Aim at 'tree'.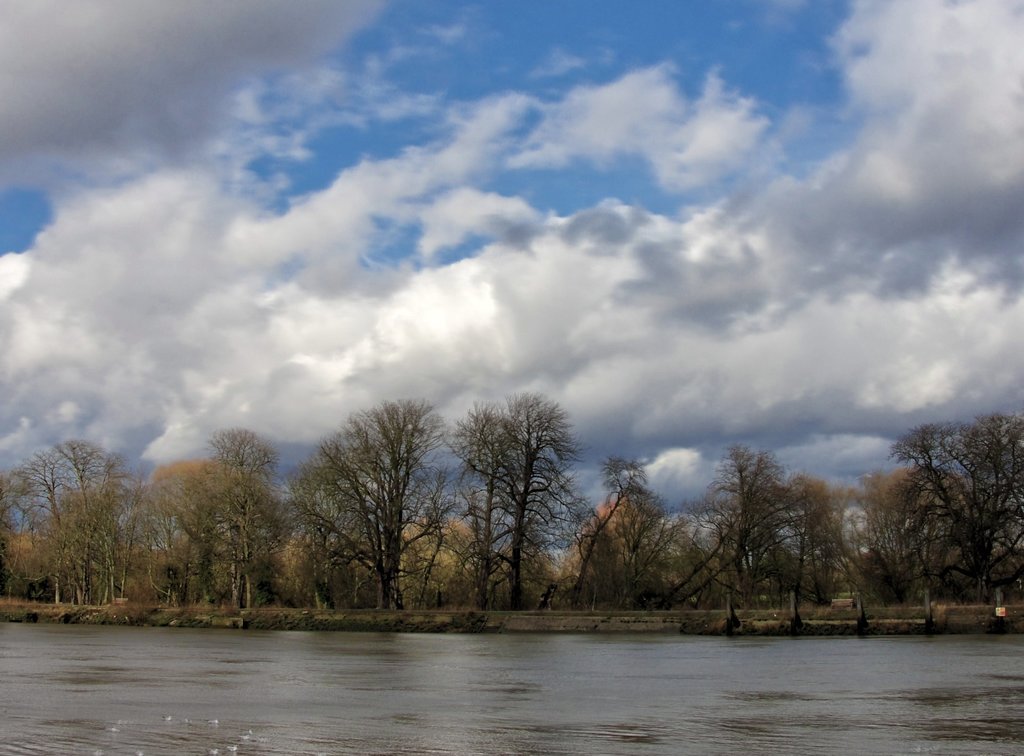
Aimed at (461, 372, 584, 591).
